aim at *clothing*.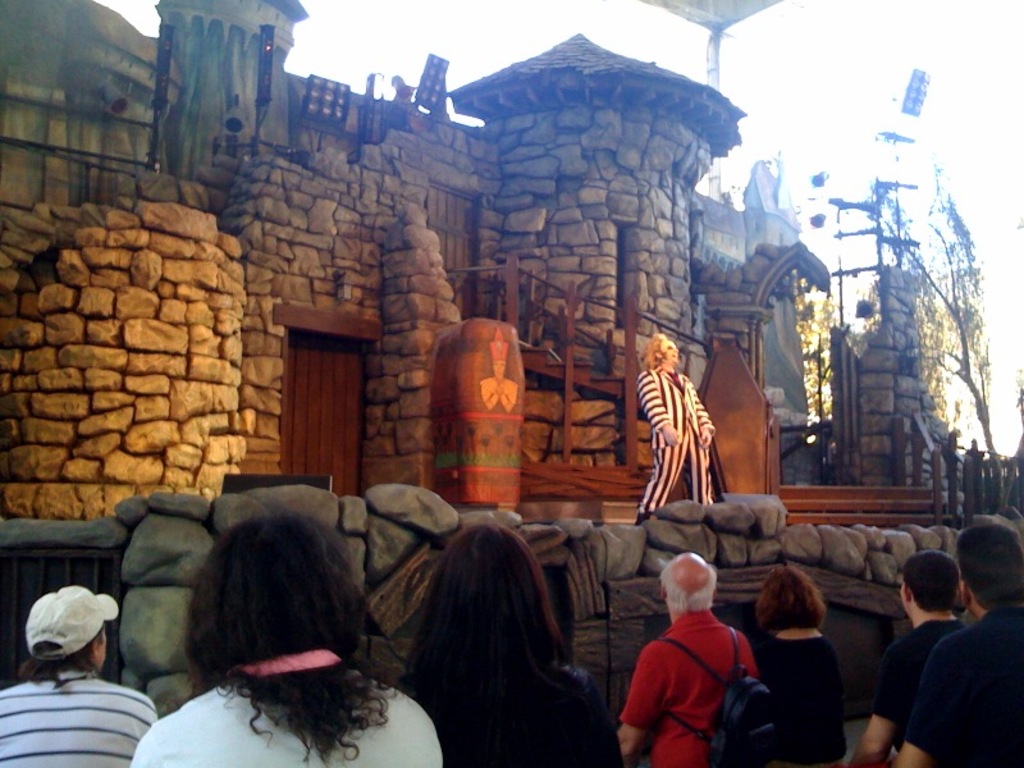
Aimed at box(759, 636, 847, 767).
